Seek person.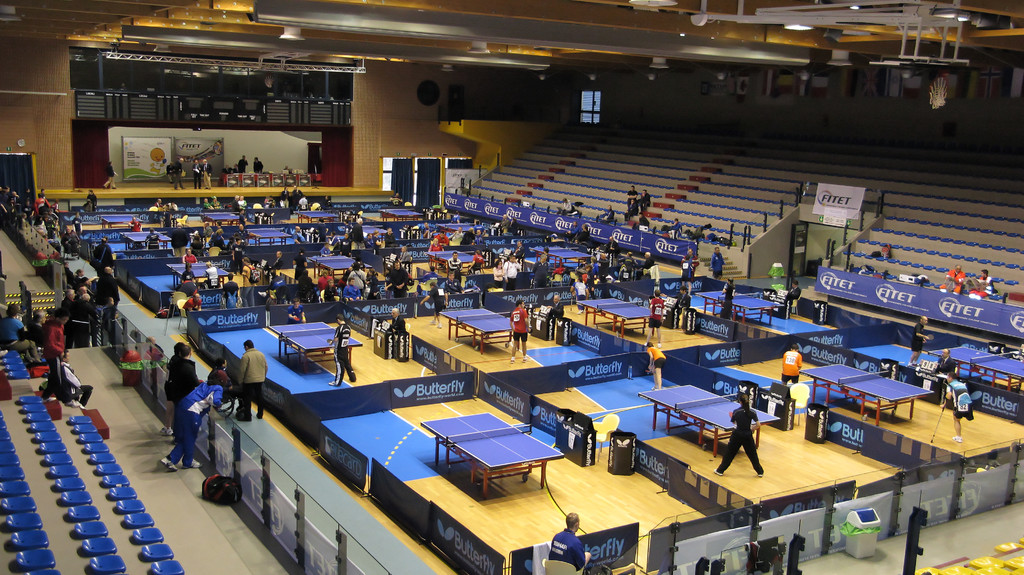
l=628, t=210, r=648, b=233.
